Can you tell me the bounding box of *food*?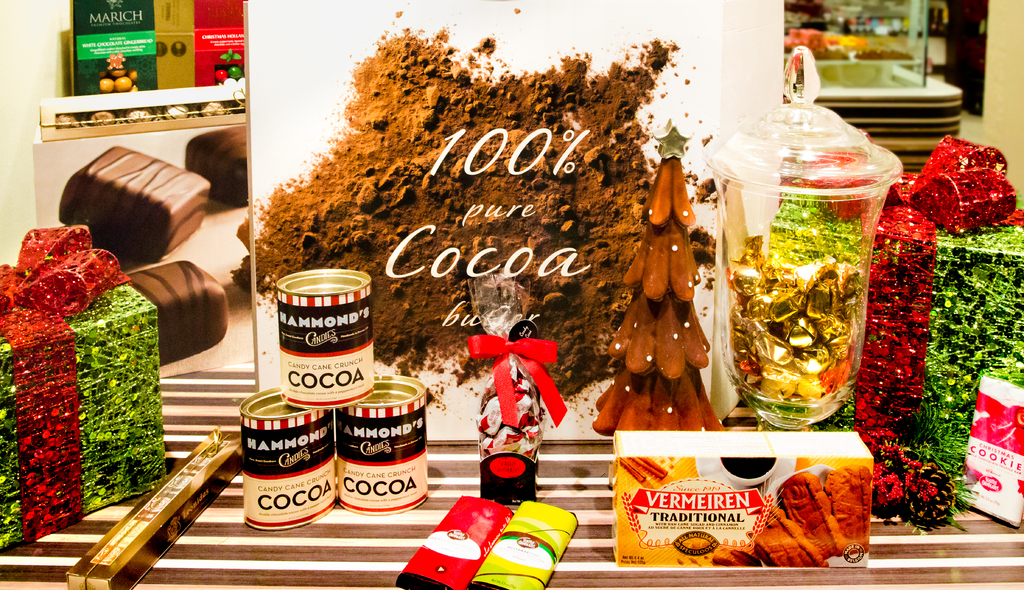
locate(99, 75, 117, 93).
